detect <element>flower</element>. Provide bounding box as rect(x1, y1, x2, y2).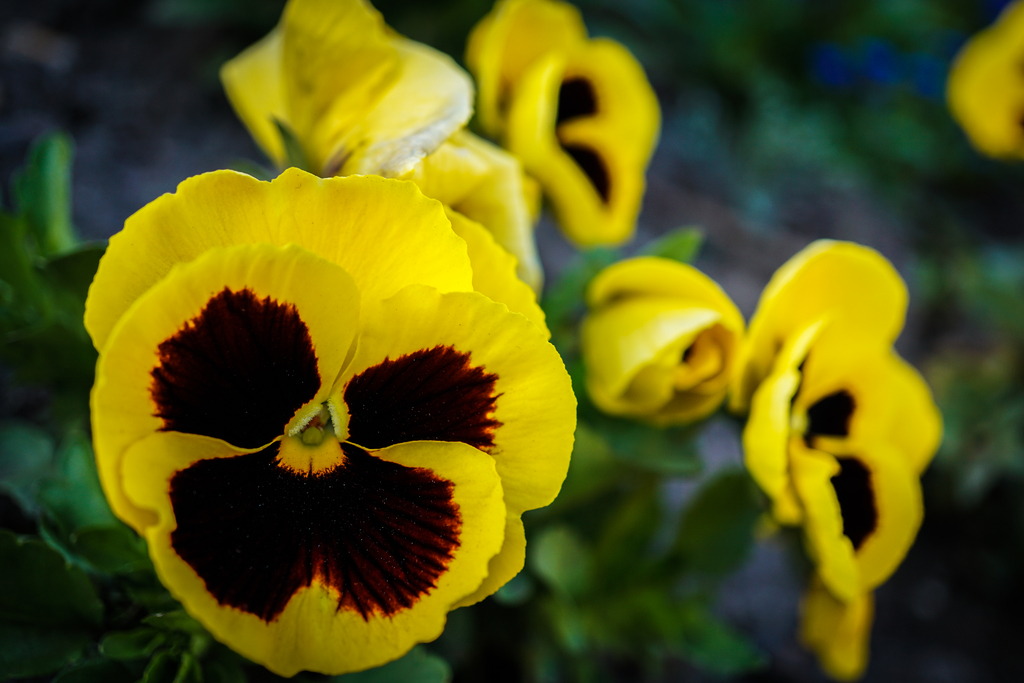
rect(945, 0, 1023, 158).
